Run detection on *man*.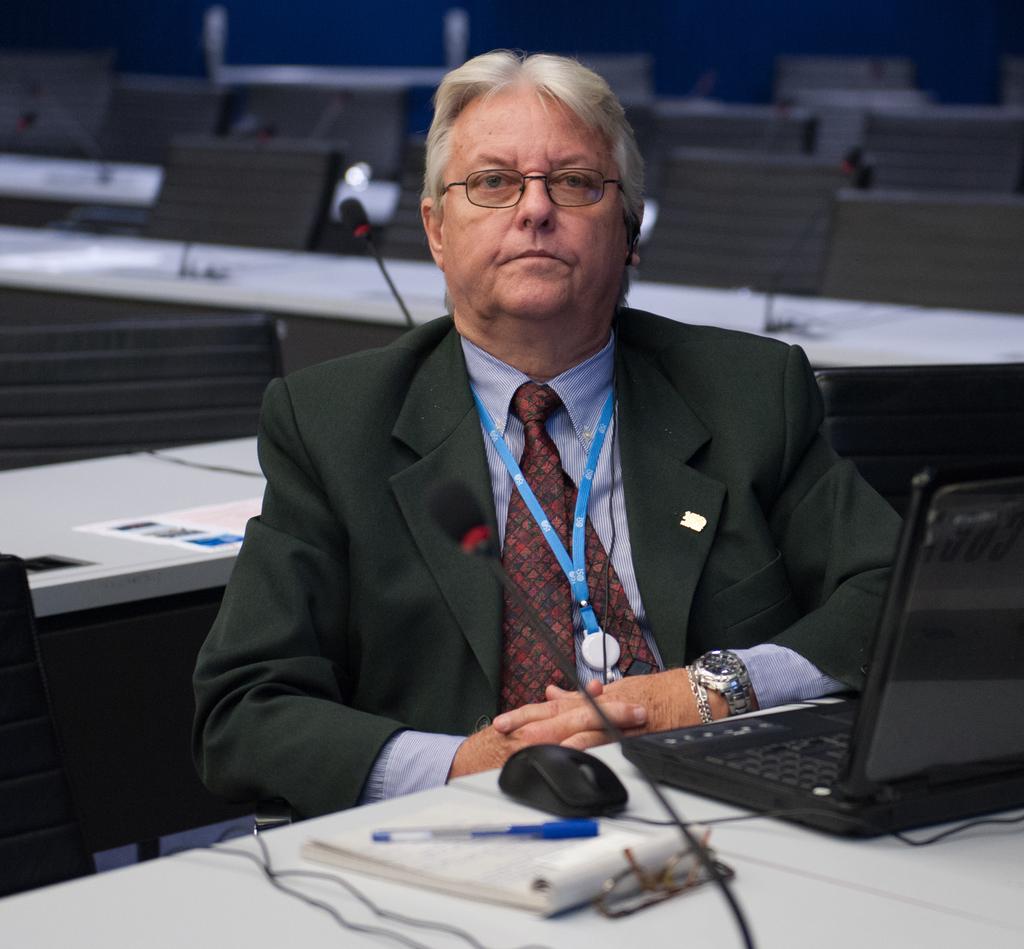
Result: x1=180, y1=54, x2=916, y2=804.
